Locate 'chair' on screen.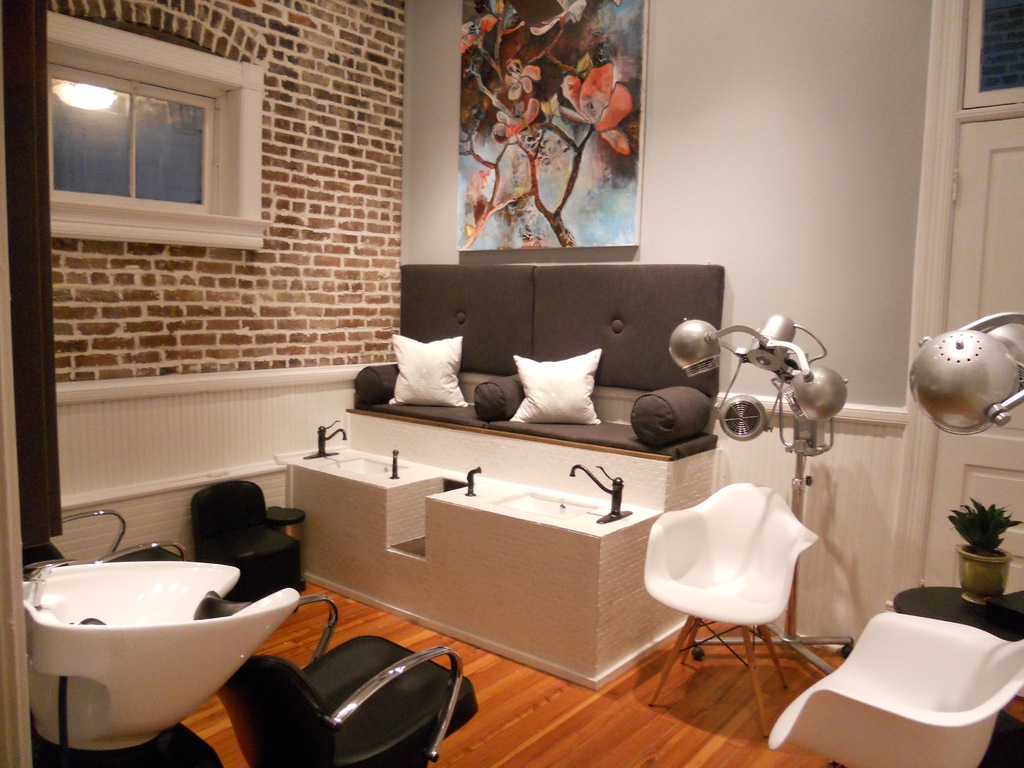
On screen at {"left": 188, "top": 479, "right": 307, "bottom": 602}.
